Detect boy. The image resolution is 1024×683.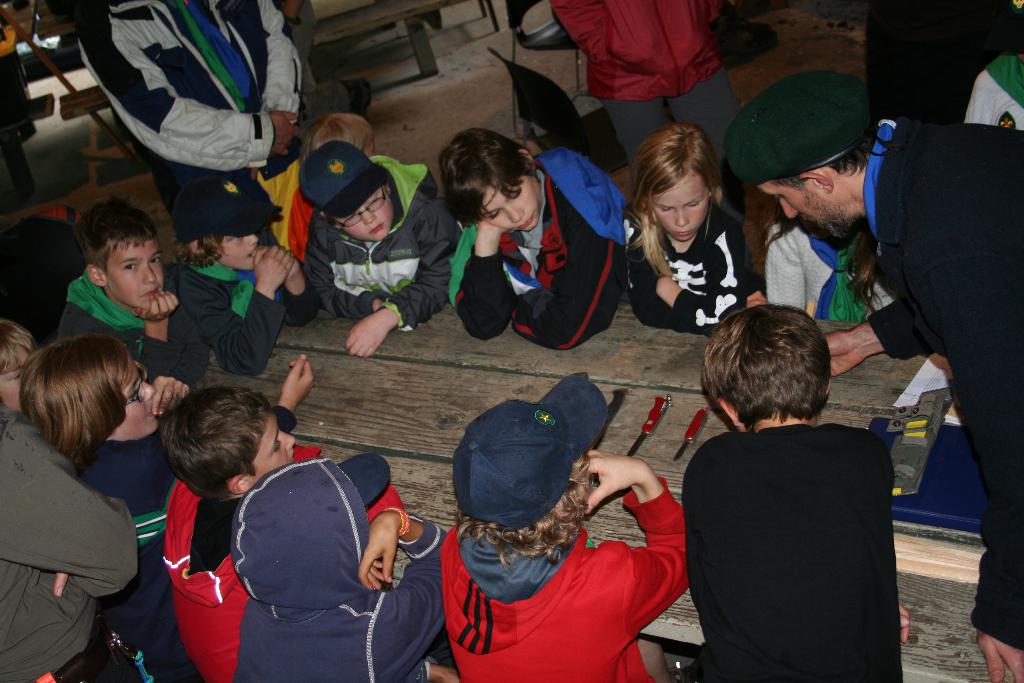
bbox=[653, 295, 920, 664].
